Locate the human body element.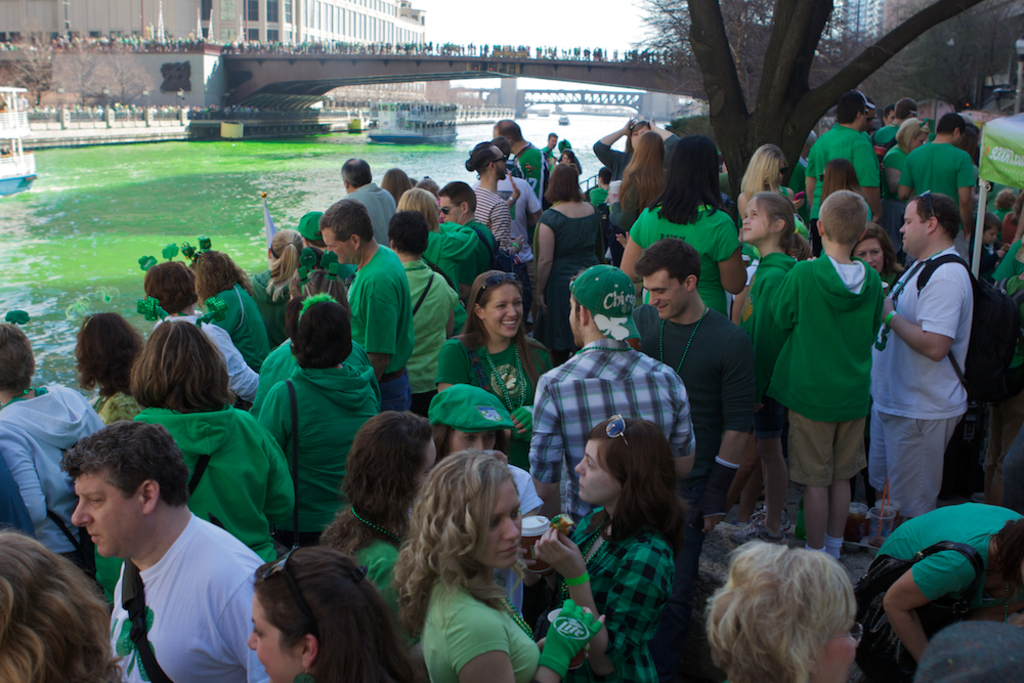
Element bbox: (left=452, top=125, right=519, bottom=263).
